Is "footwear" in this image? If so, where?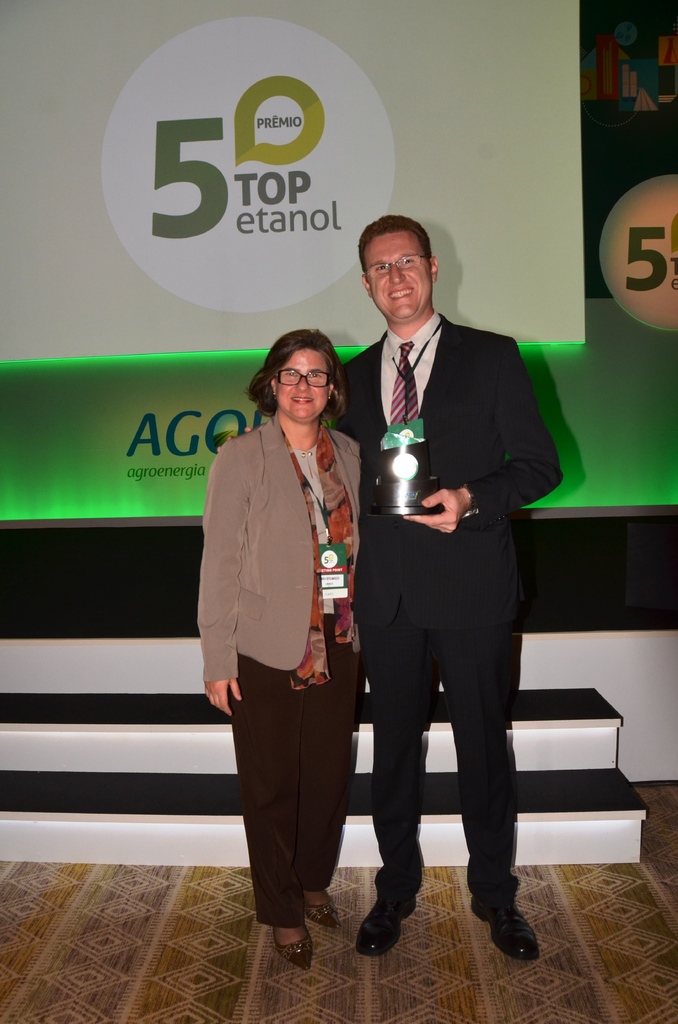
Yes, at <region>257, 902, 321, 982</region>.
